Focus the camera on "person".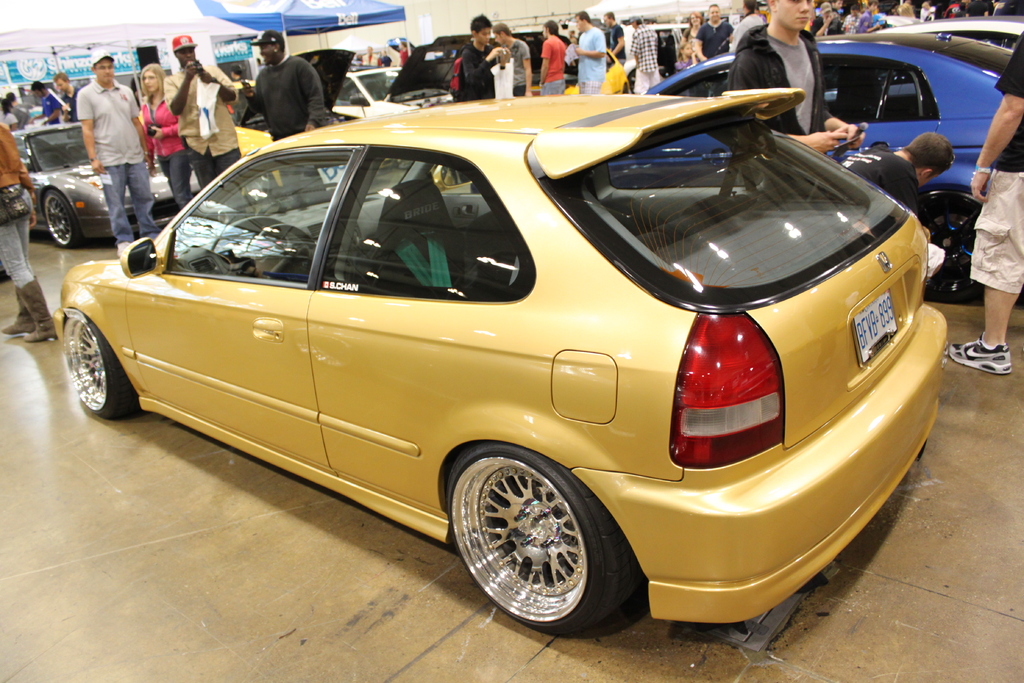
Focus region: pyautogui.locateOnScreen(696, 4, 733, 62).
